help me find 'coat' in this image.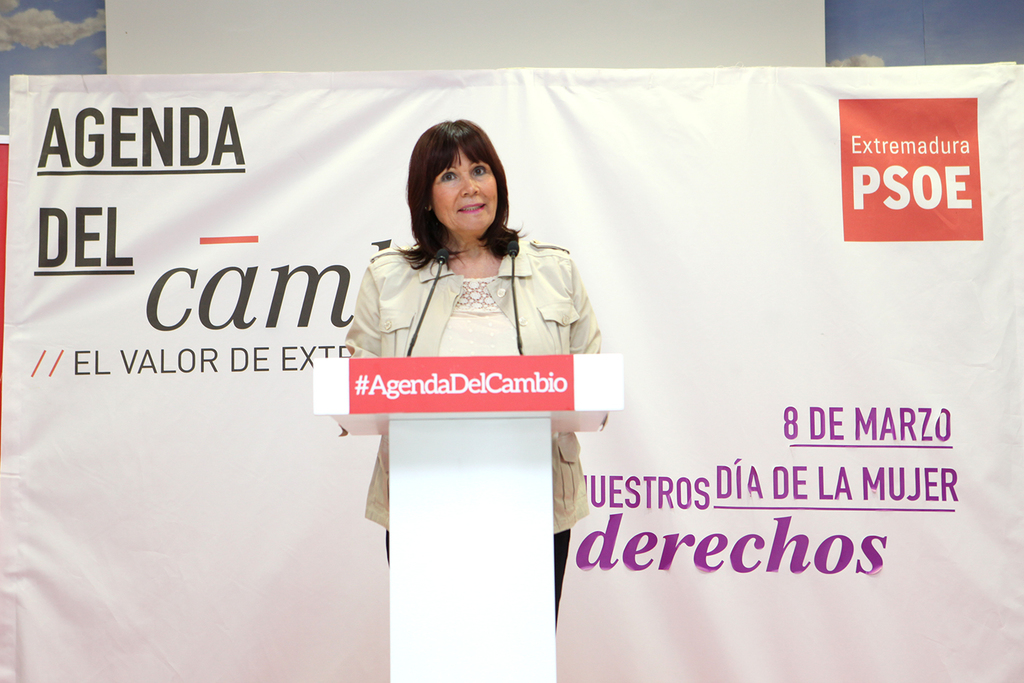
Found it: l=350, t=225, r=614, b=554.
